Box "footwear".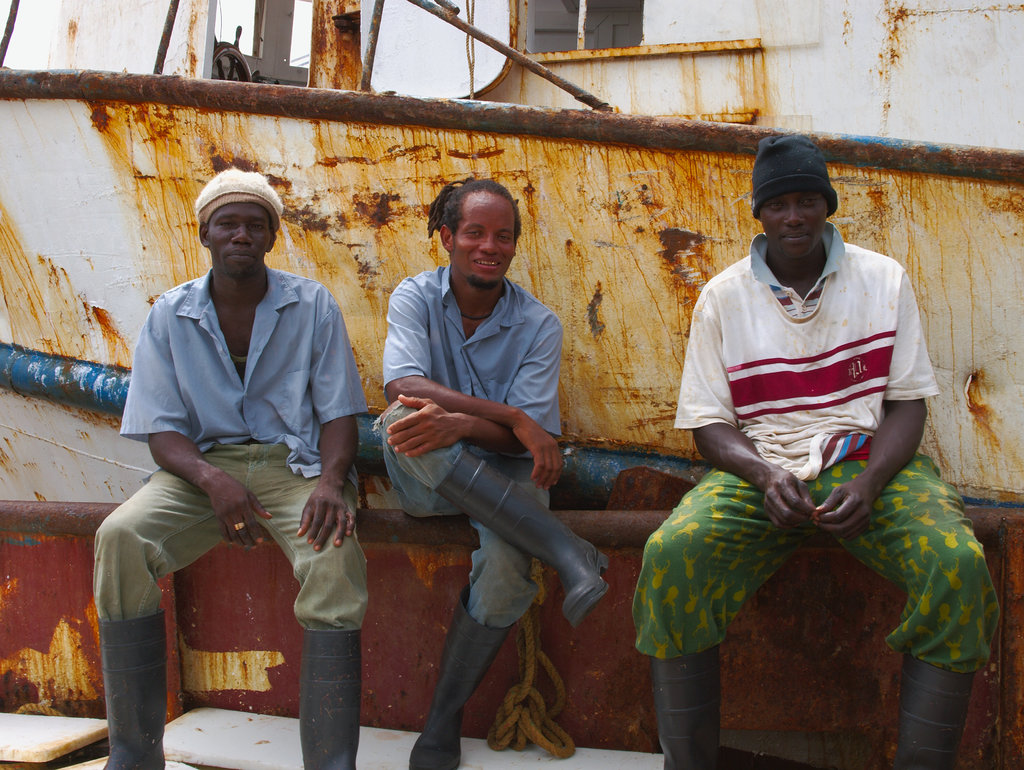
<region>408, 584, 517, 769</region>.
